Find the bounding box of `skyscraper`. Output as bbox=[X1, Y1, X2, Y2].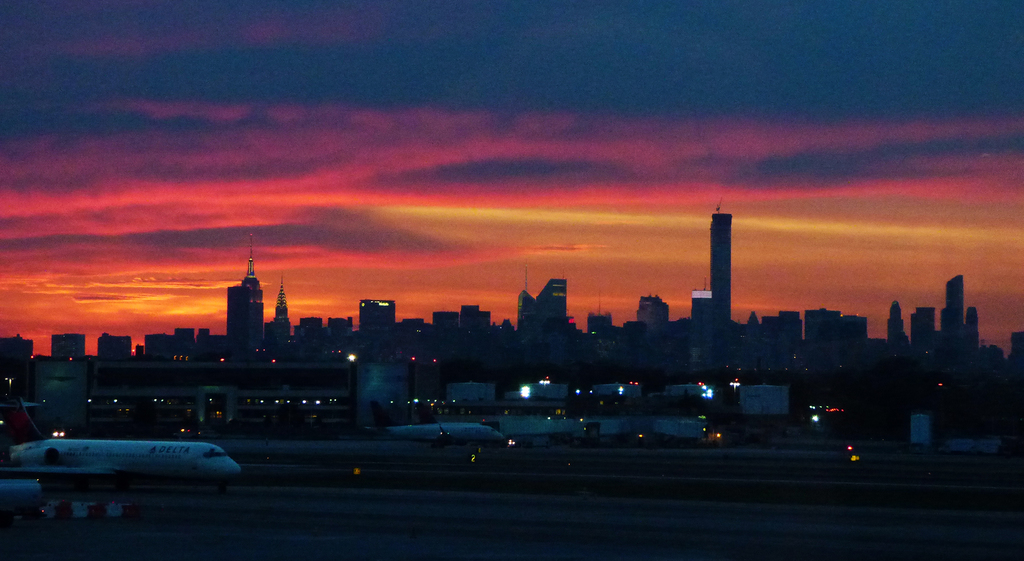
bbox=[515, 261, 572, 342].
